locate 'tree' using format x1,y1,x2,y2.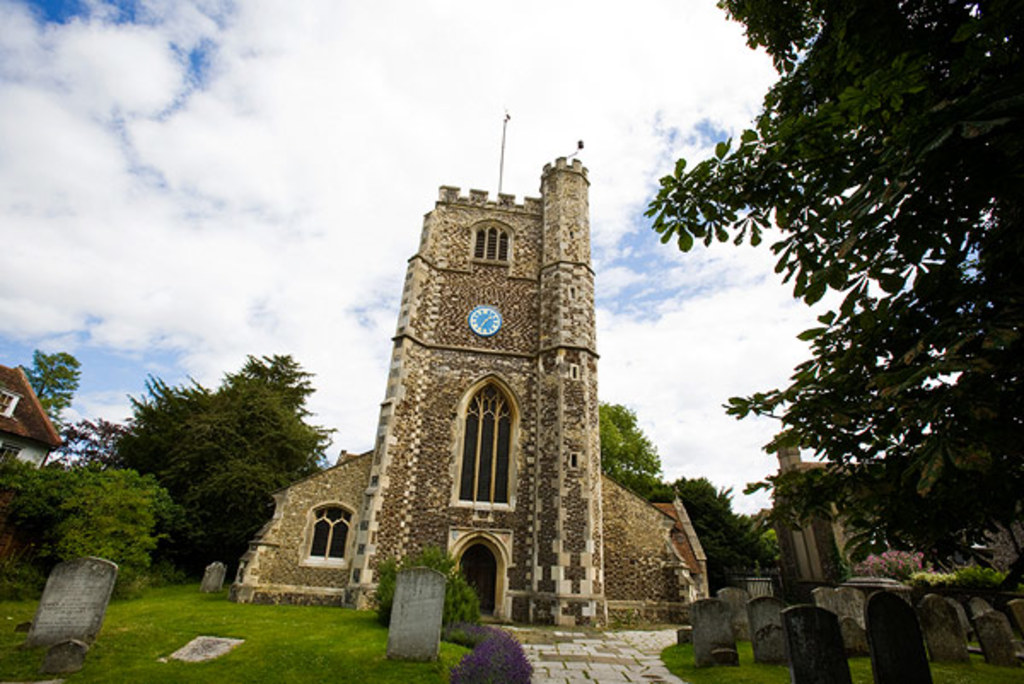
579,389,647,488.
